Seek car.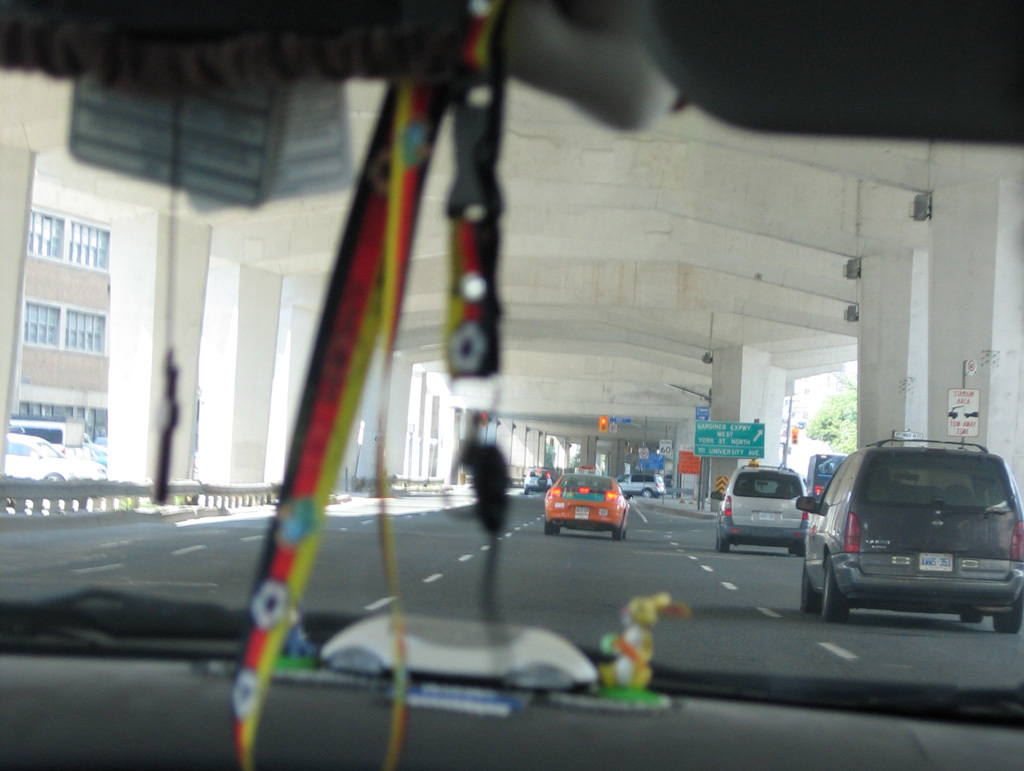
crop(0, 0, 1023, 770).
